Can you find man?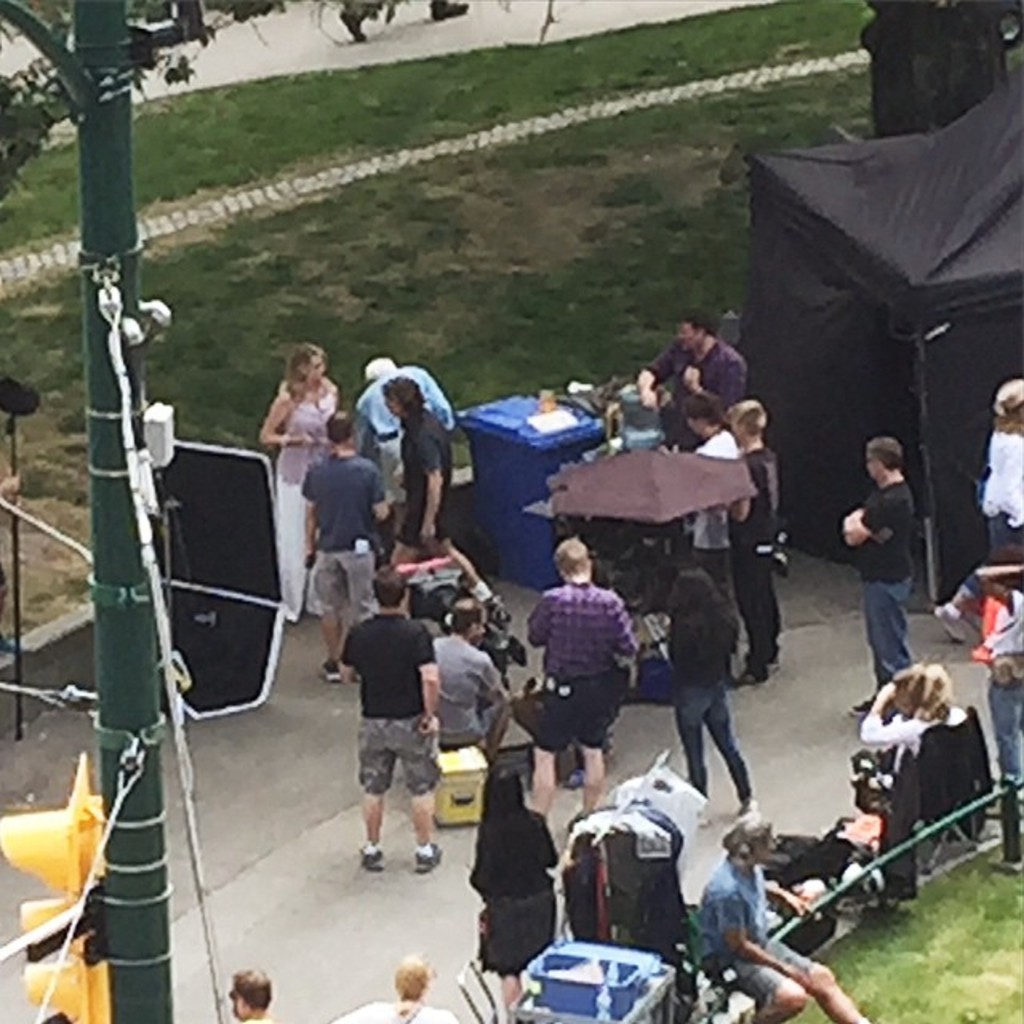
Yes, bounding box: crop(677, 395, 731, 597).
